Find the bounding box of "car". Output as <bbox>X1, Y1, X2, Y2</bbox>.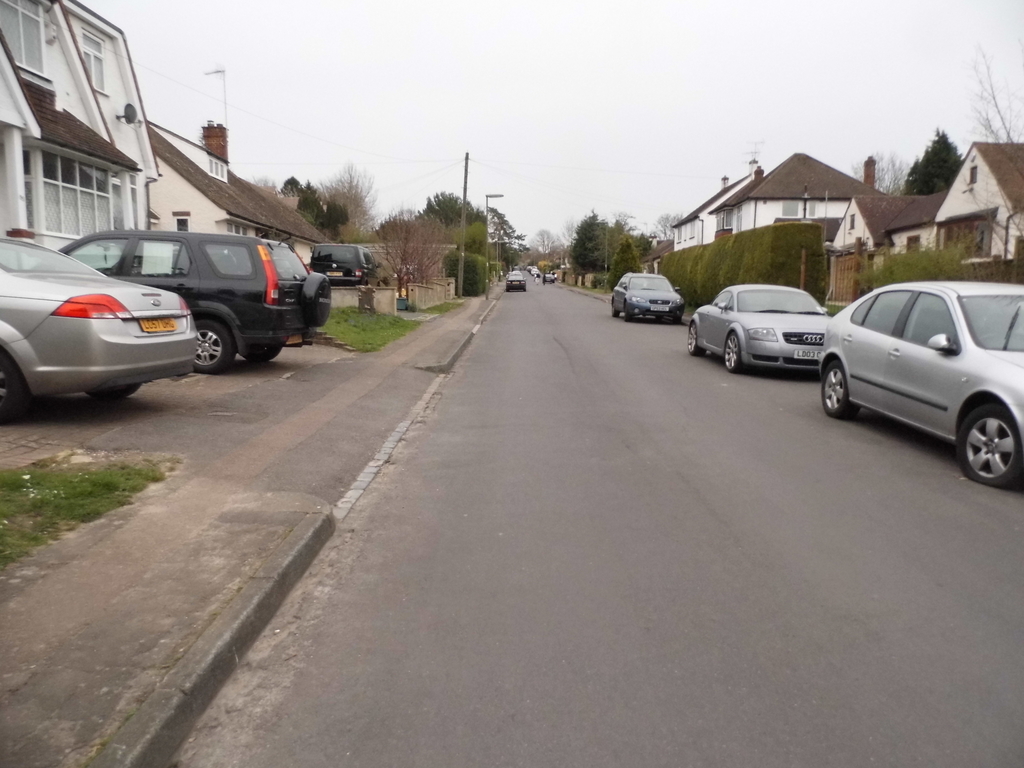
<bbox>504, 271, 529, 292</bbox>.
